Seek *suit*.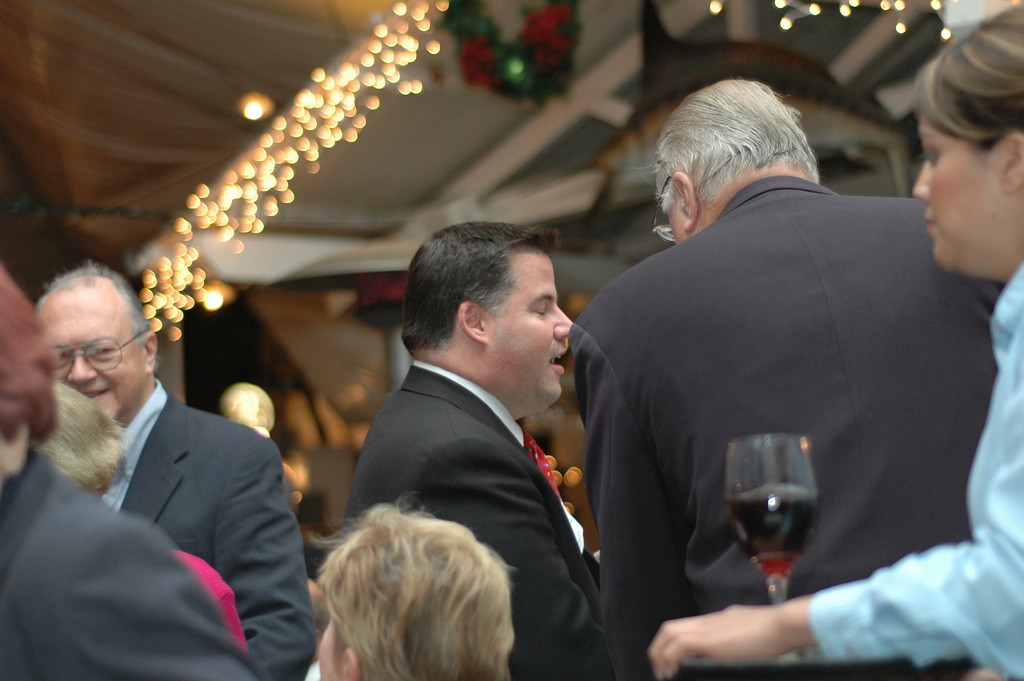
{"left": 98, "top": 377, "right": 315, "bottom": 680}.
